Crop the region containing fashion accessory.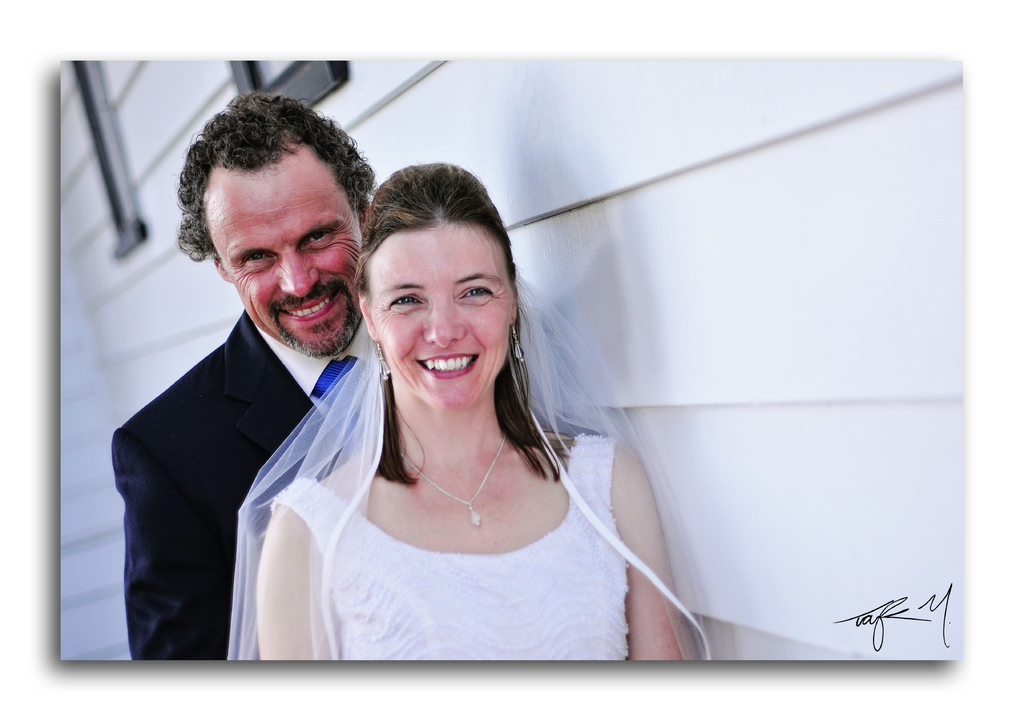
Crop region: 401/432/505/525.
